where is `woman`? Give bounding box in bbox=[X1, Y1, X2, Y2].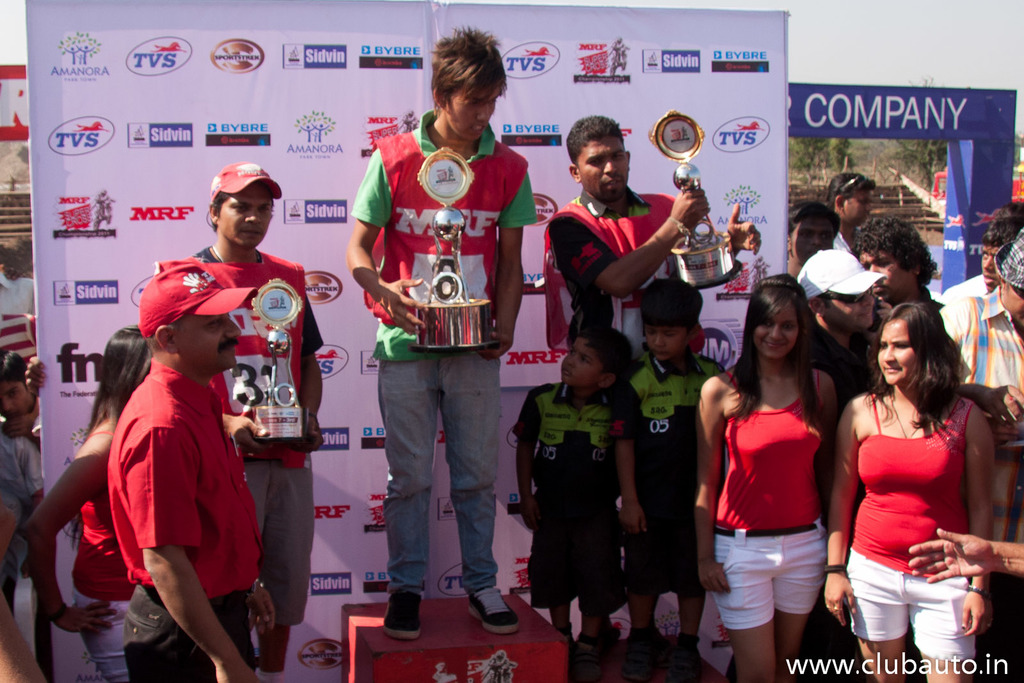
bbox=[11, 330, 204, 682].
